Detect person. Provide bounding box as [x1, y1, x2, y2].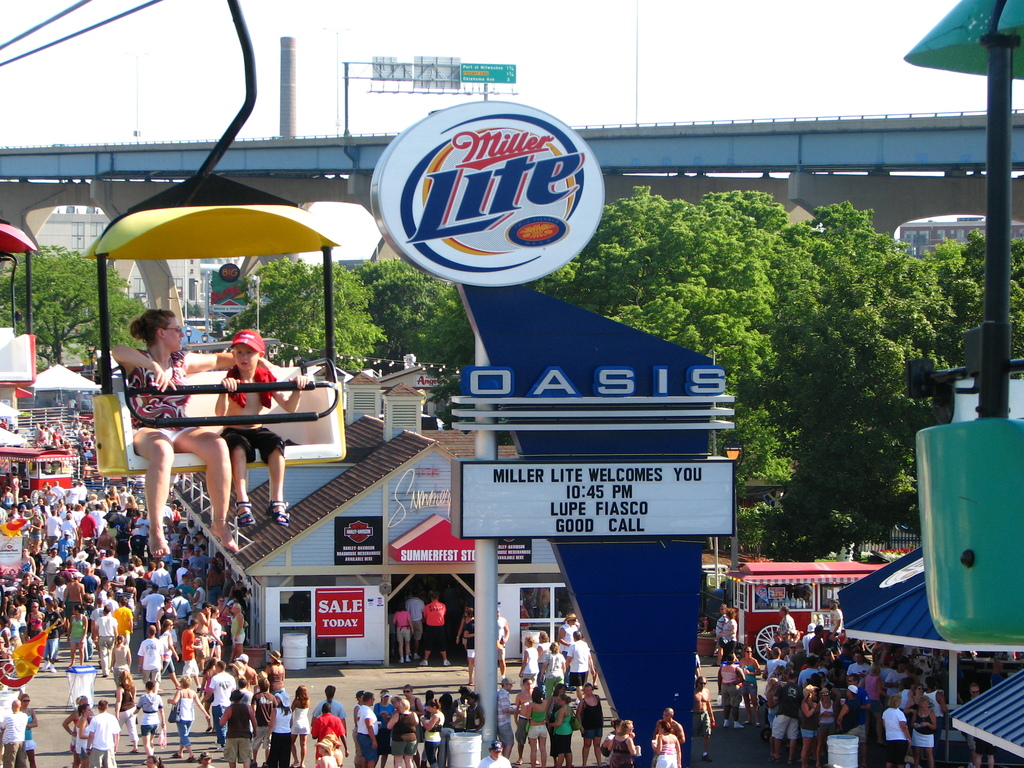
[0, 691, 28, 767].
